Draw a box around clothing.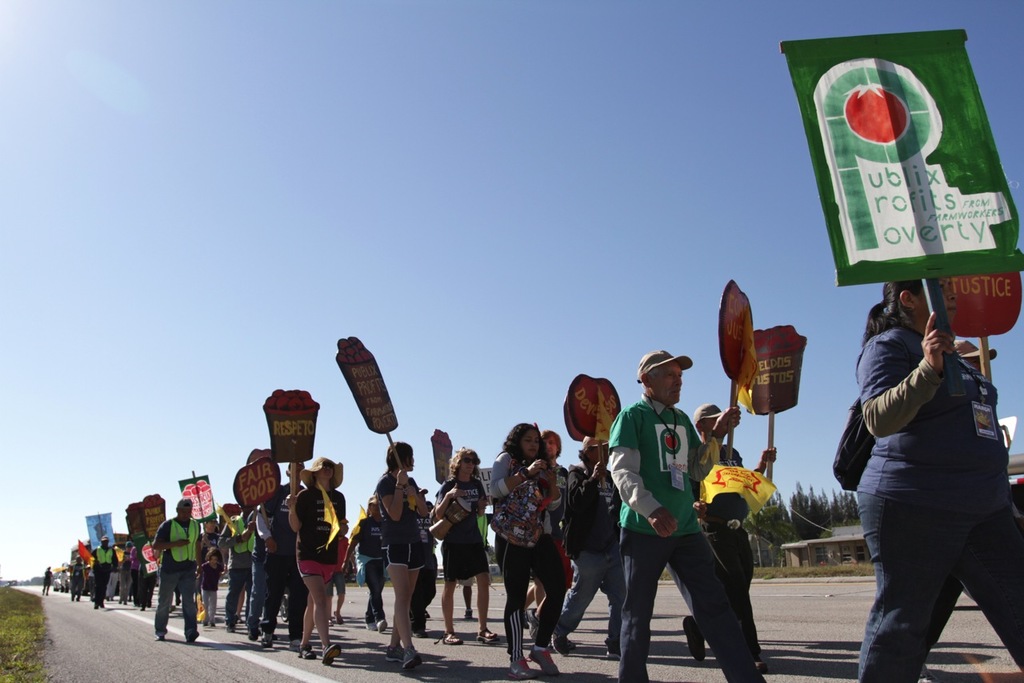
931 579 966 650.
